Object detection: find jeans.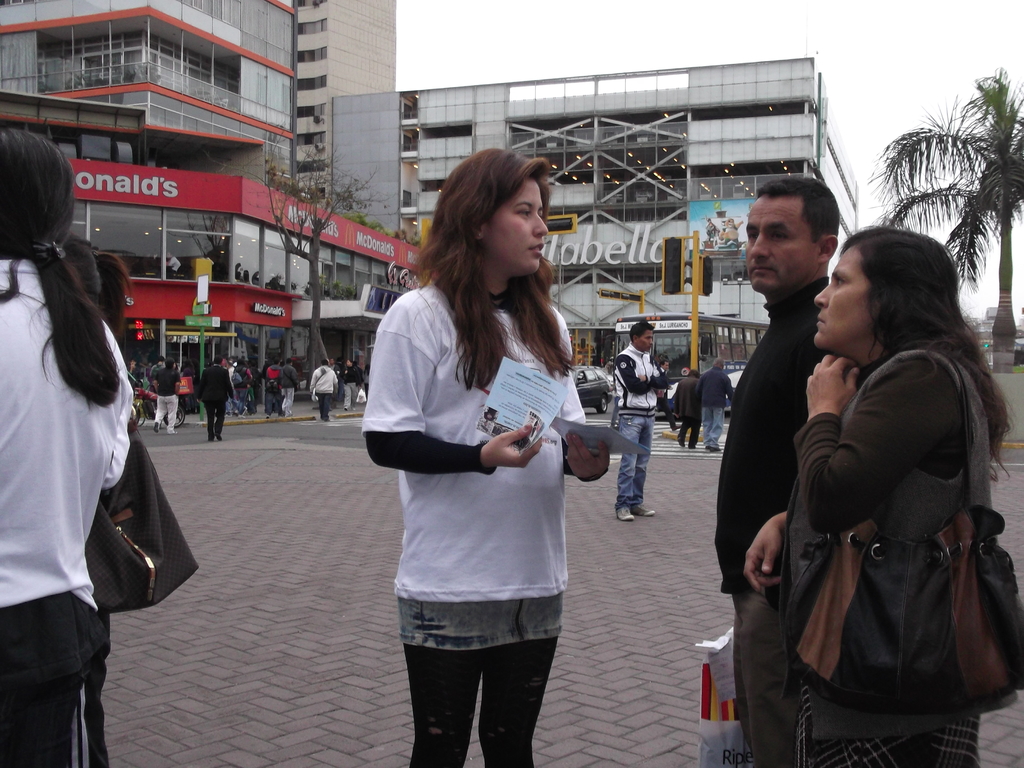
bbox(156, 396, 182, 431).
